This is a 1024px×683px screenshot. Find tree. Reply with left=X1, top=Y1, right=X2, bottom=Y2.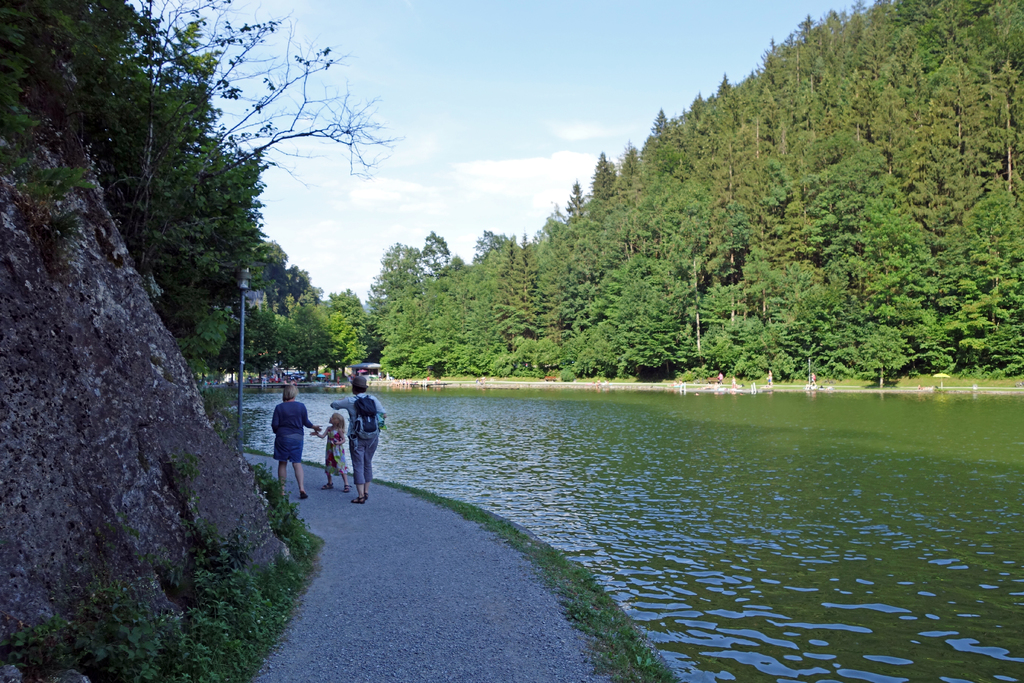
left=767, top=347, right=796, bottom=385.
